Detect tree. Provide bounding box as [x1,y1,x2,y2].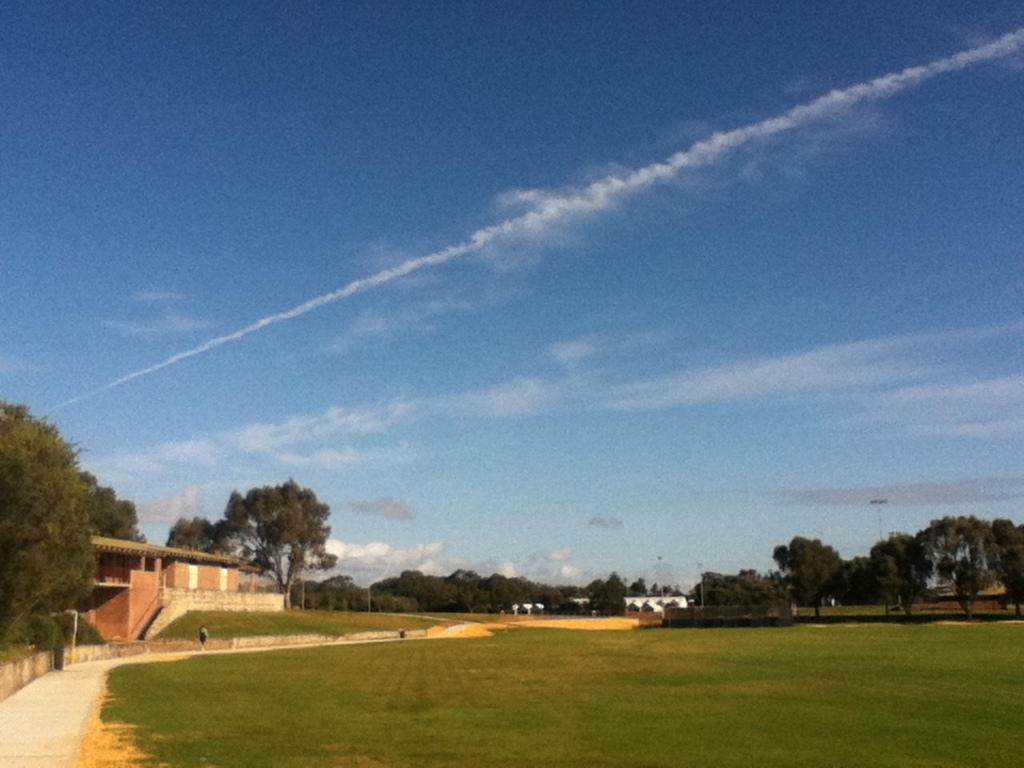
[166,516,234,562].
